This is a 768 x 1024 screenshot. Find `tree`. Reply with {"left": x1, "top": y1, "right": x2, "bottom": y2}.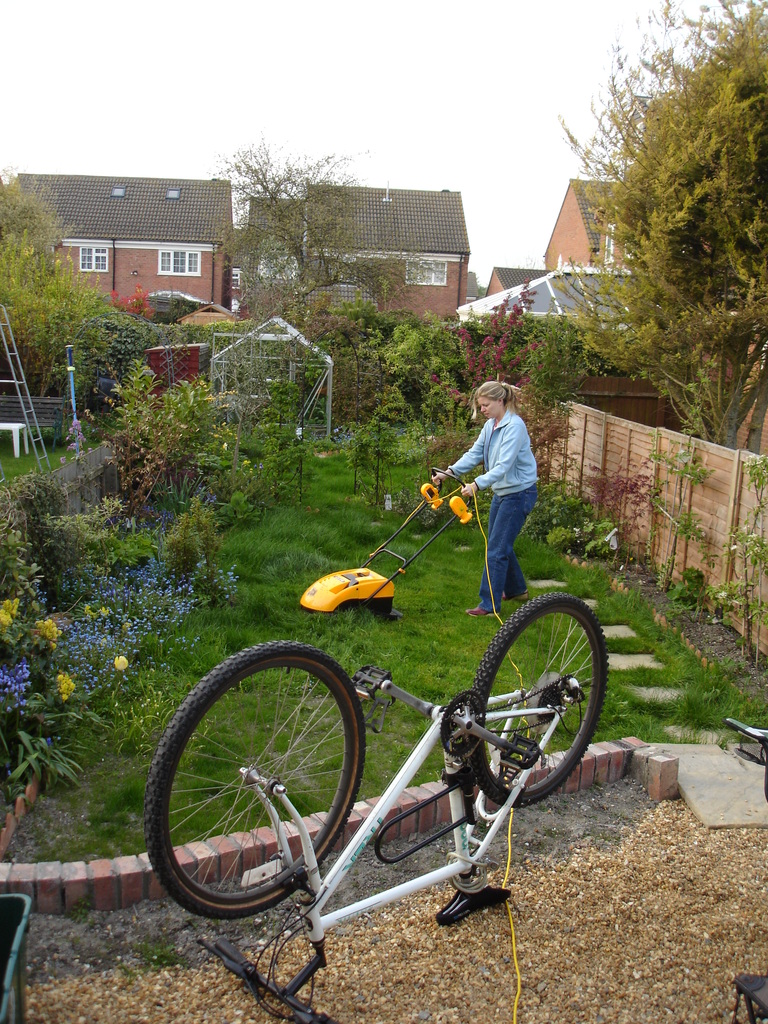
{"left": 0, "top": 152, "right": 115, "bottom": 414}.
